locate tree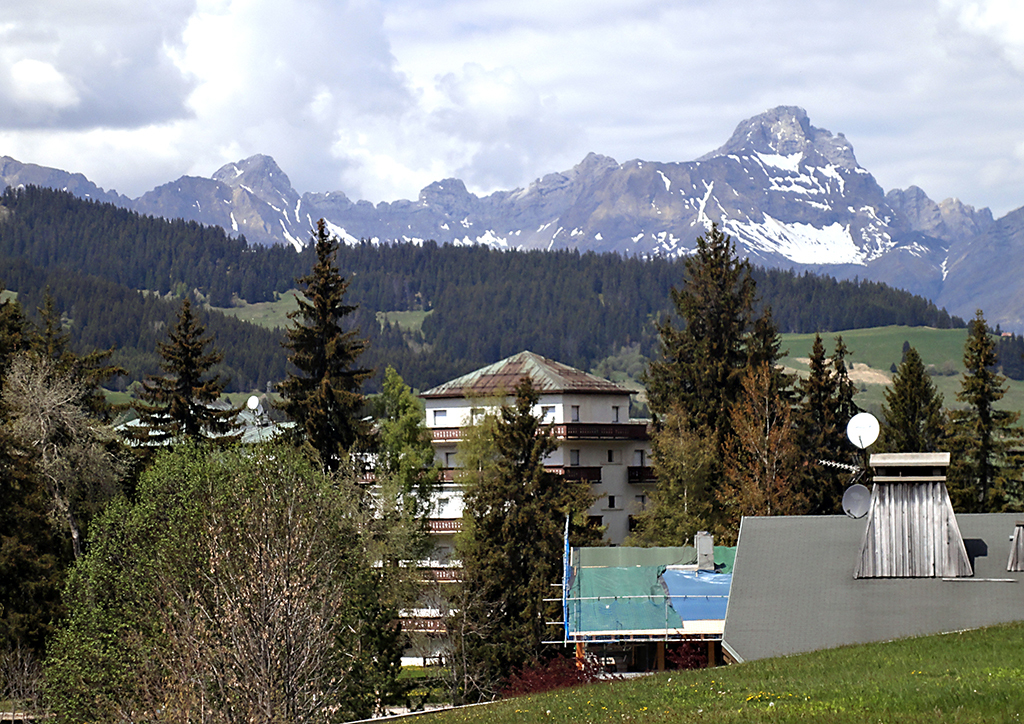
793,327,851,523
